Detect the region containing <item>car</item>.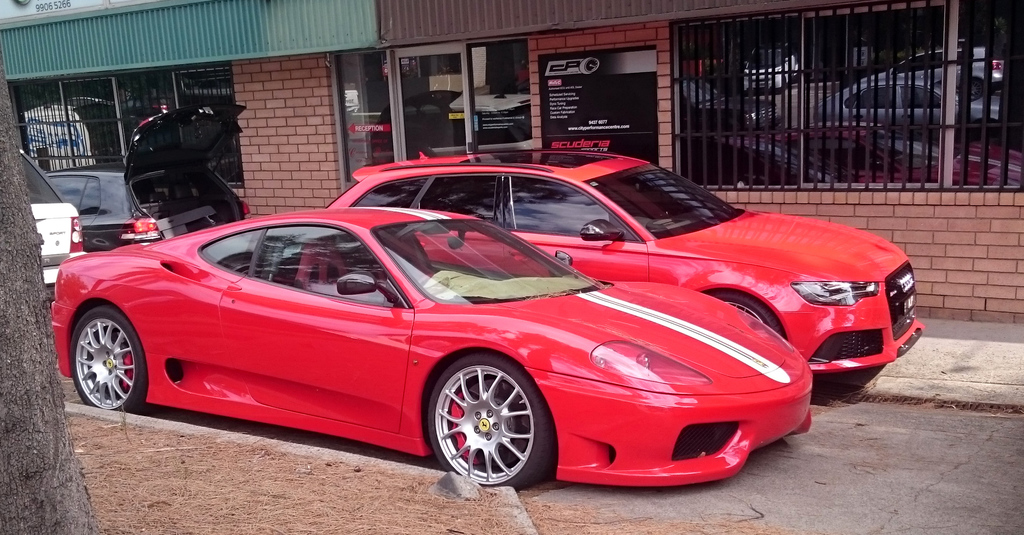
box=[15, 148, 84, 308].
